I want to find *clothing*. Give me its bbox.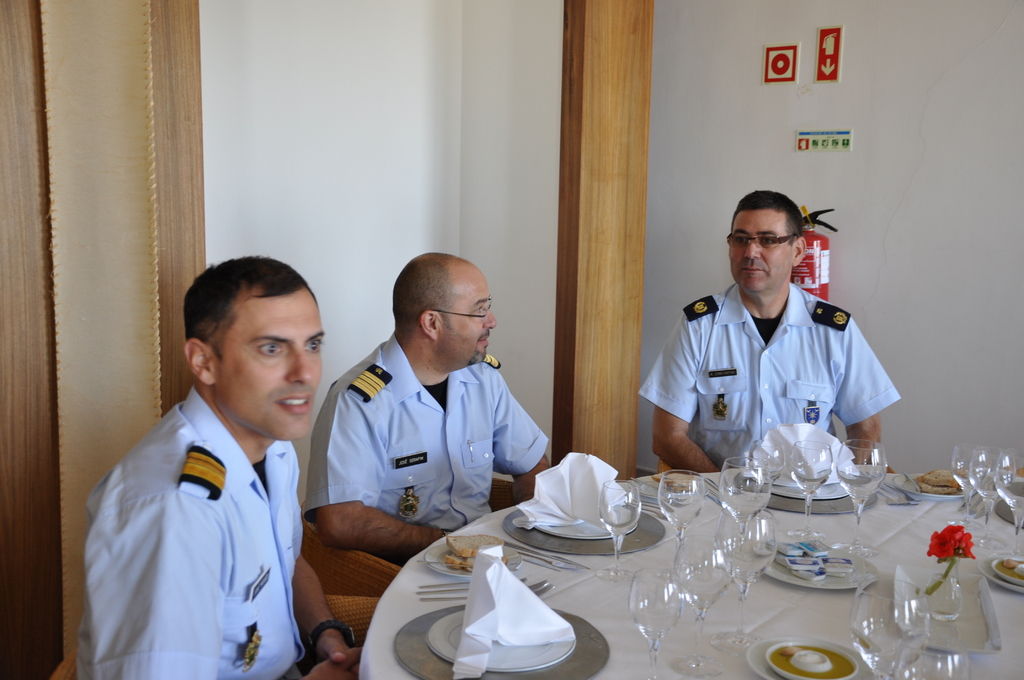
left=88, top=331, right=324, bottom=673.
